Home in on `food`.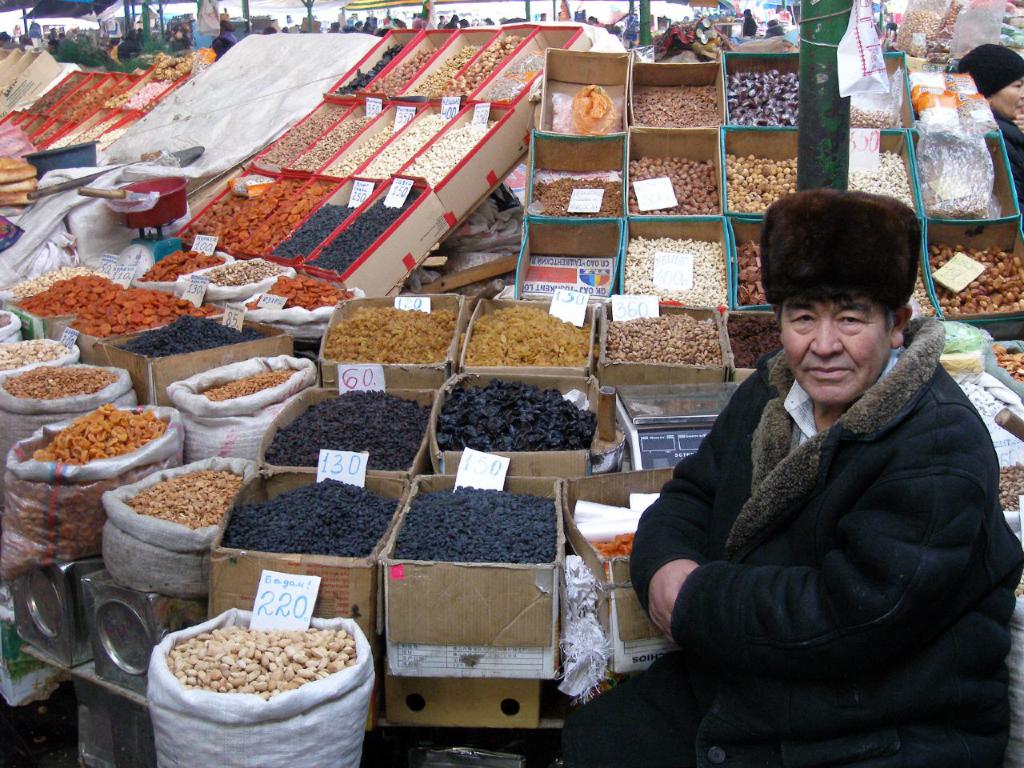
Homed in at rect(201, 257, 279, 289).
